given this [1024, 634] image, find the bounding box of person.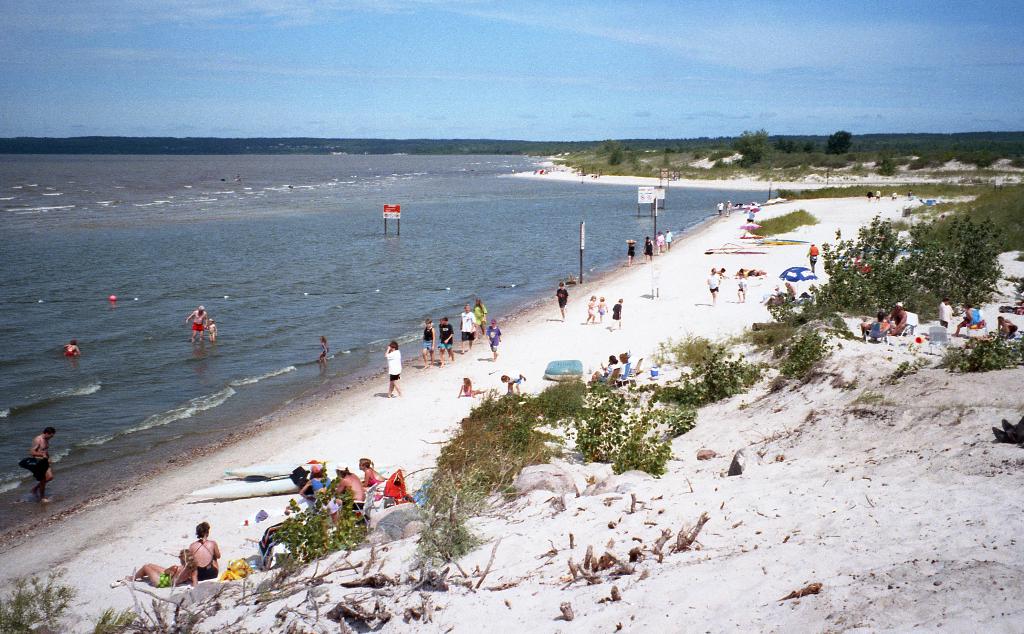
[862, 309, 884, 339].
